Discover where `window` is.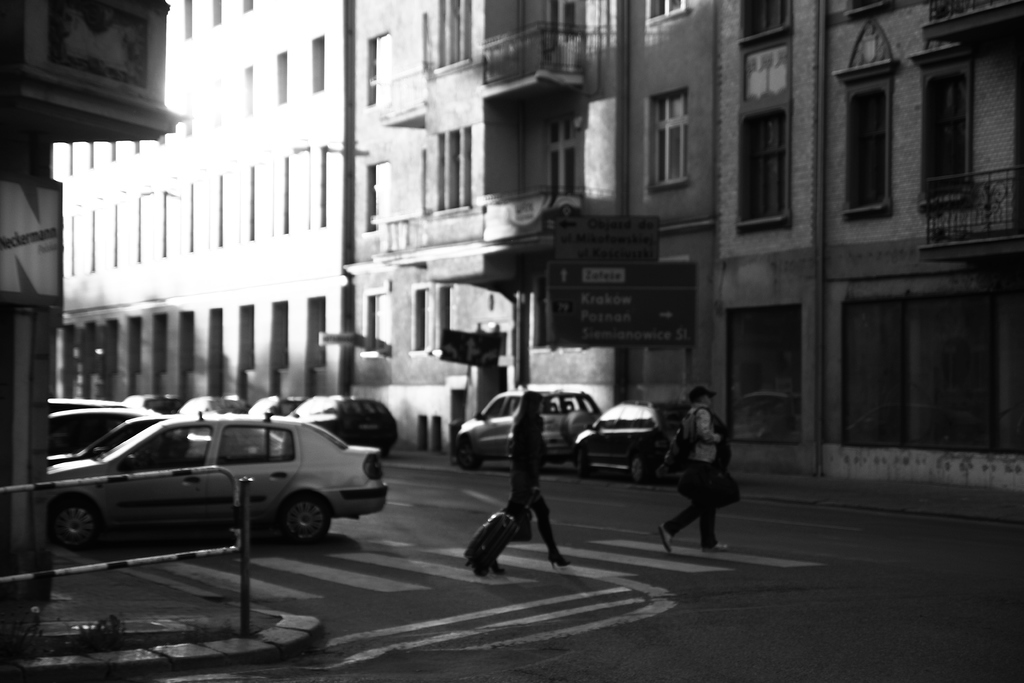
Discovered at 713, 108, 789, 236.
